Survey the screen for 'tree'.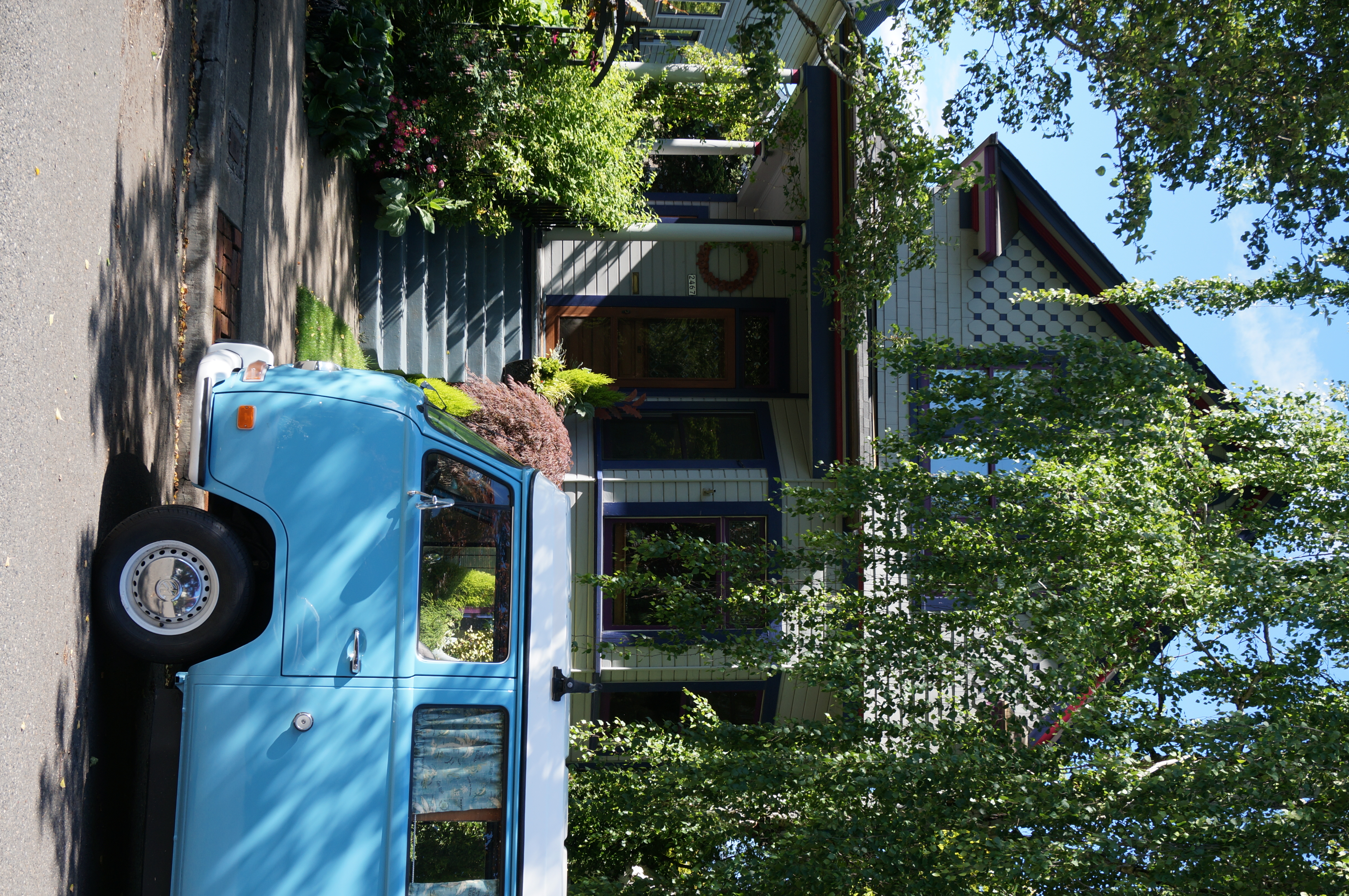
Survey found: (227, 0, 370, 97).
